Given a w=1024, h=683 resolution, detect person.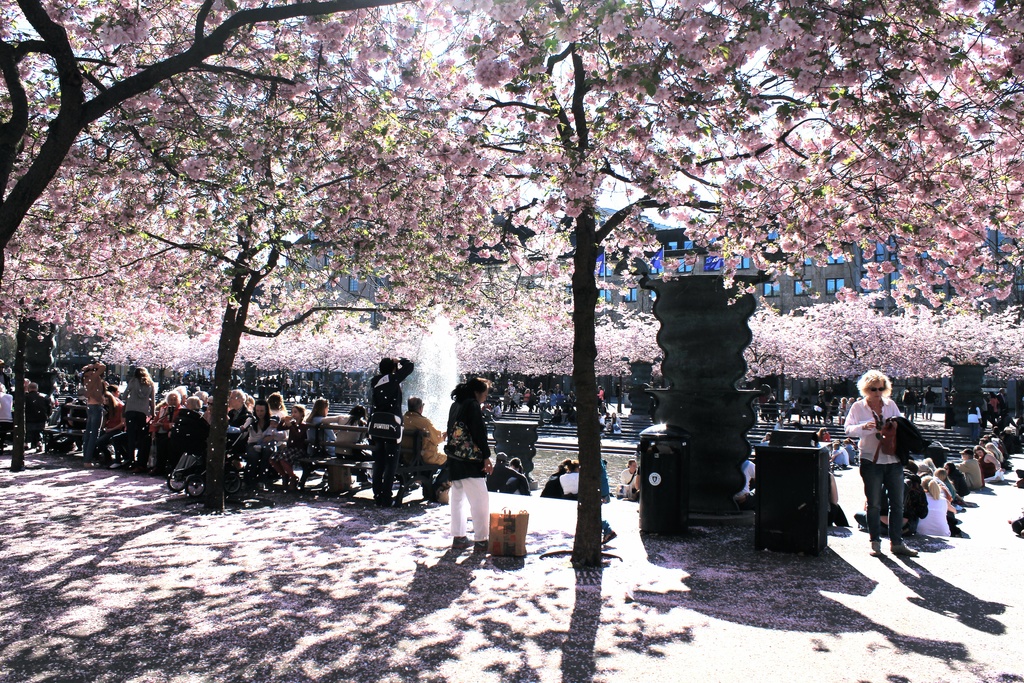
crop(925, 478, 950, 538).
